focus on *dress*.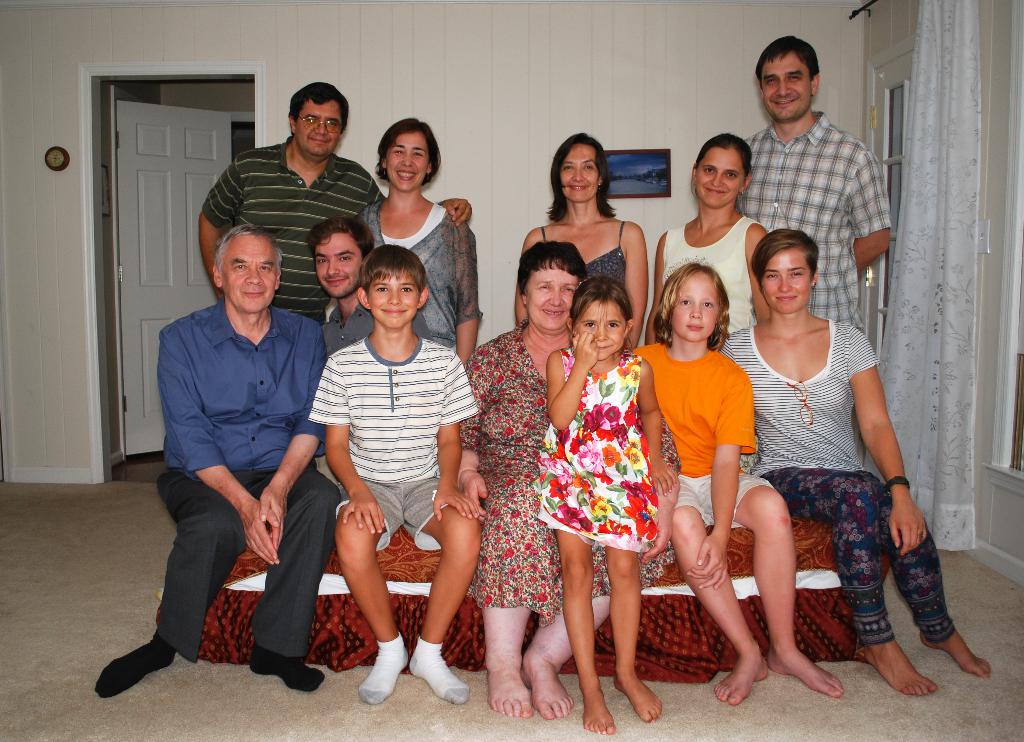
Focused at l=460, t=321, r=686, b=629.
